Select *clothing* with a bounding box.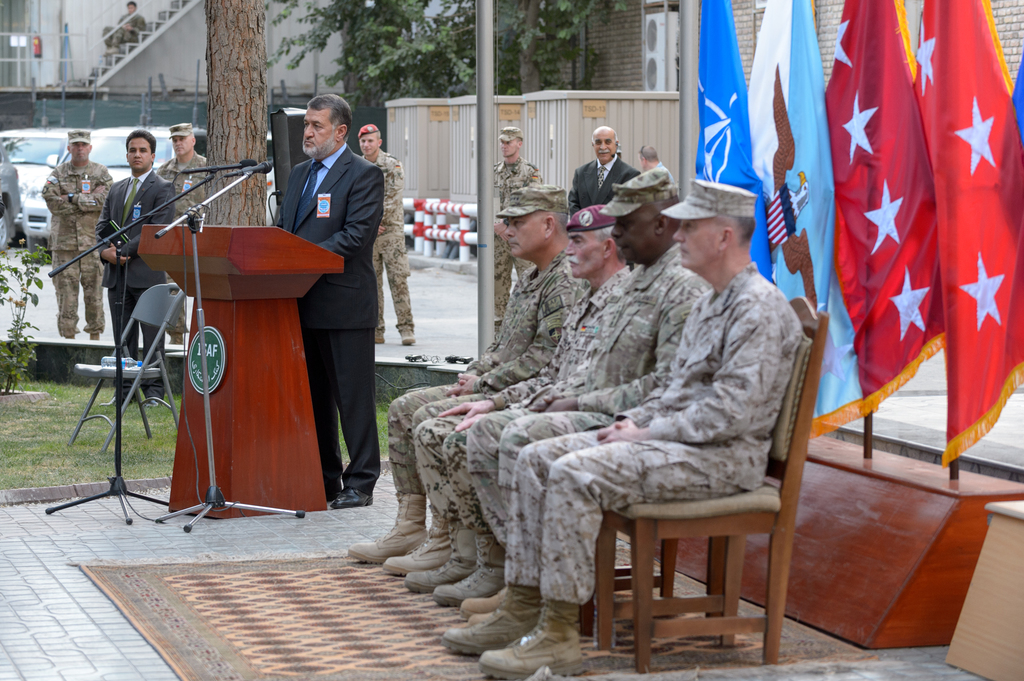
474:148:537:214.
